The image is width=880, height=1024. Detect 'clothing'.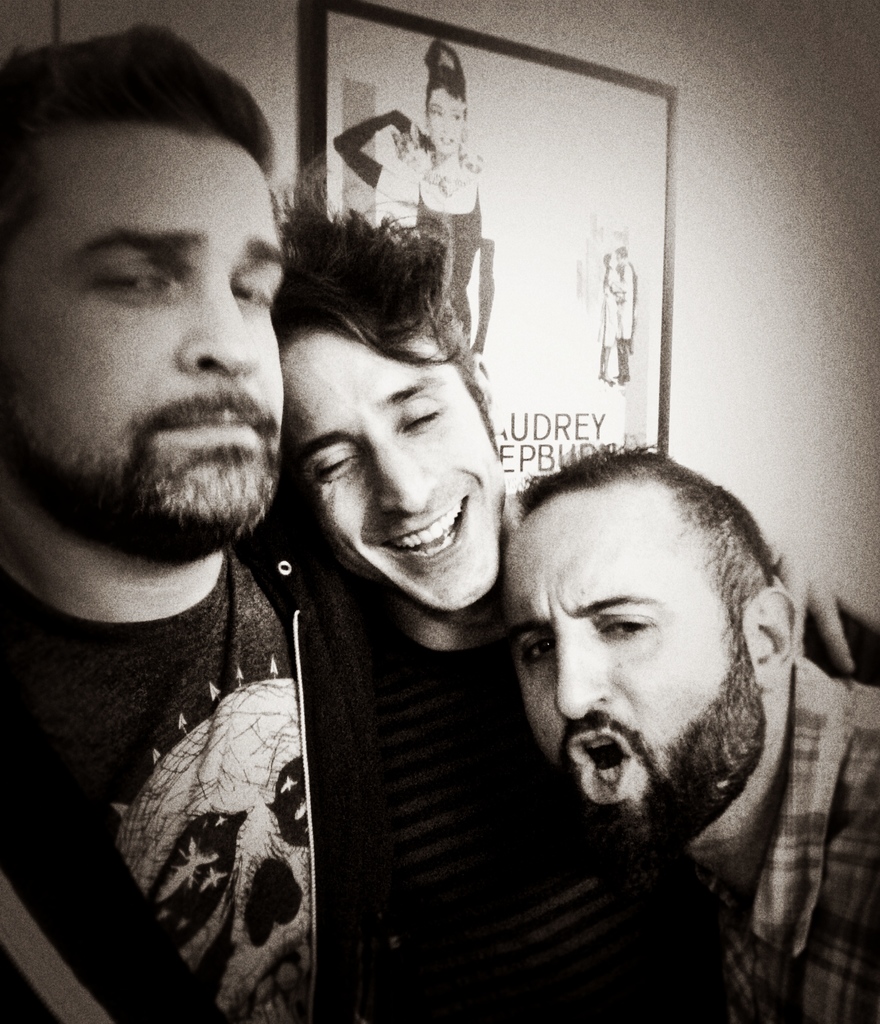
Detection: (415,172,495,347).
